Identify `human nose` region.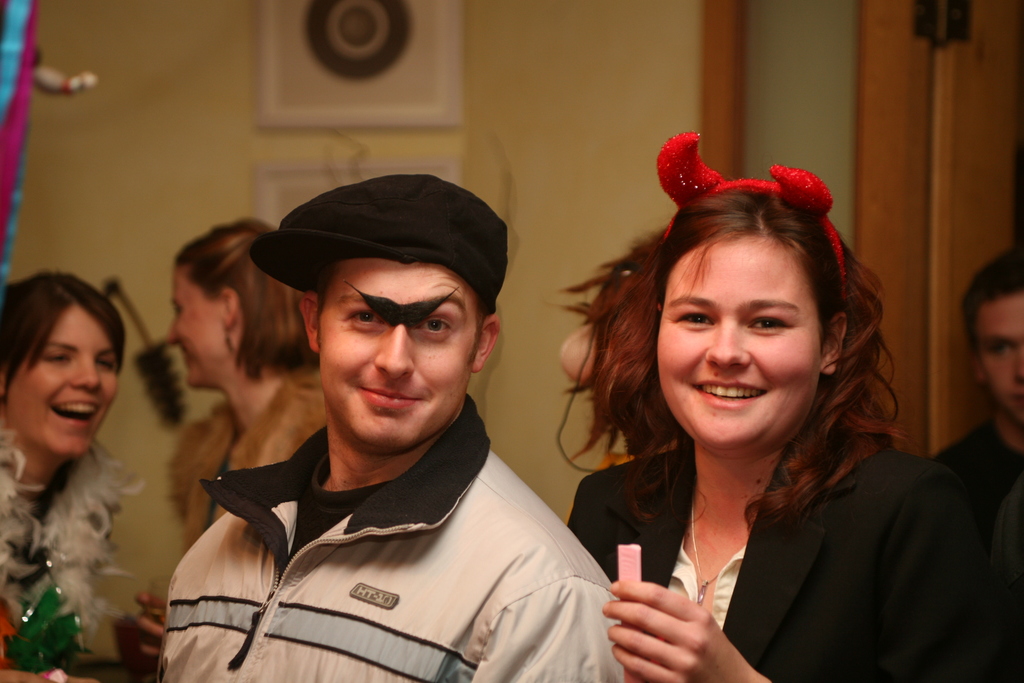
Region: locate(1014, 349, 1023, 378).
